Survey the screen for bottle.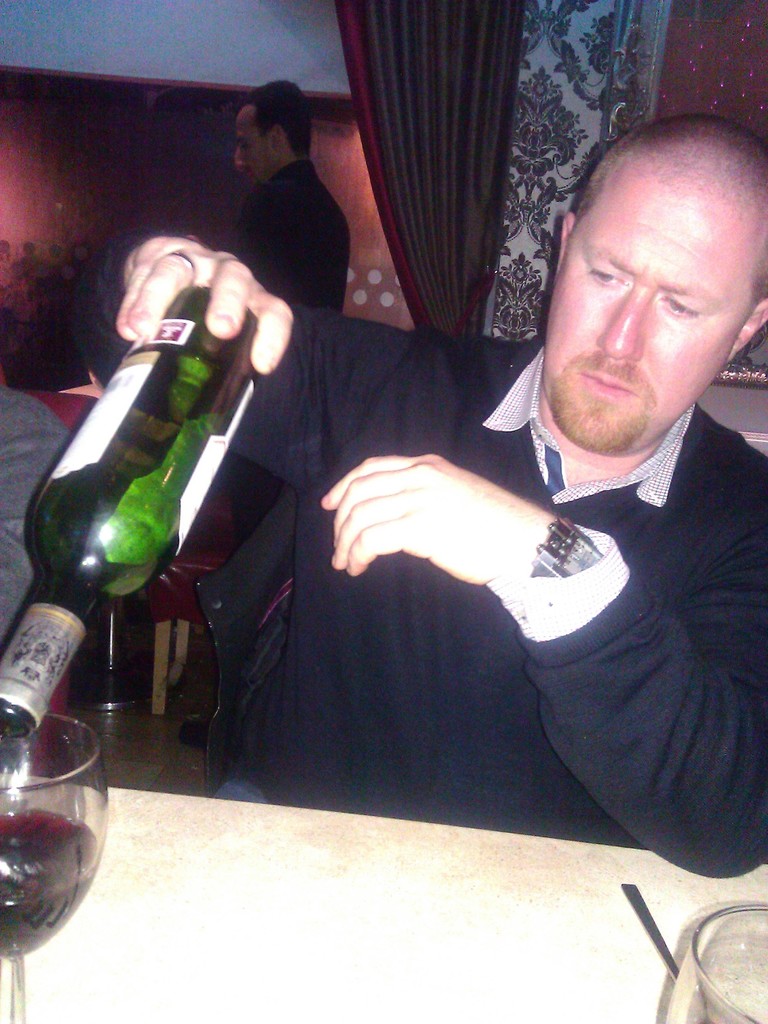
Survey found: box=[0, 278, 262, 748].
